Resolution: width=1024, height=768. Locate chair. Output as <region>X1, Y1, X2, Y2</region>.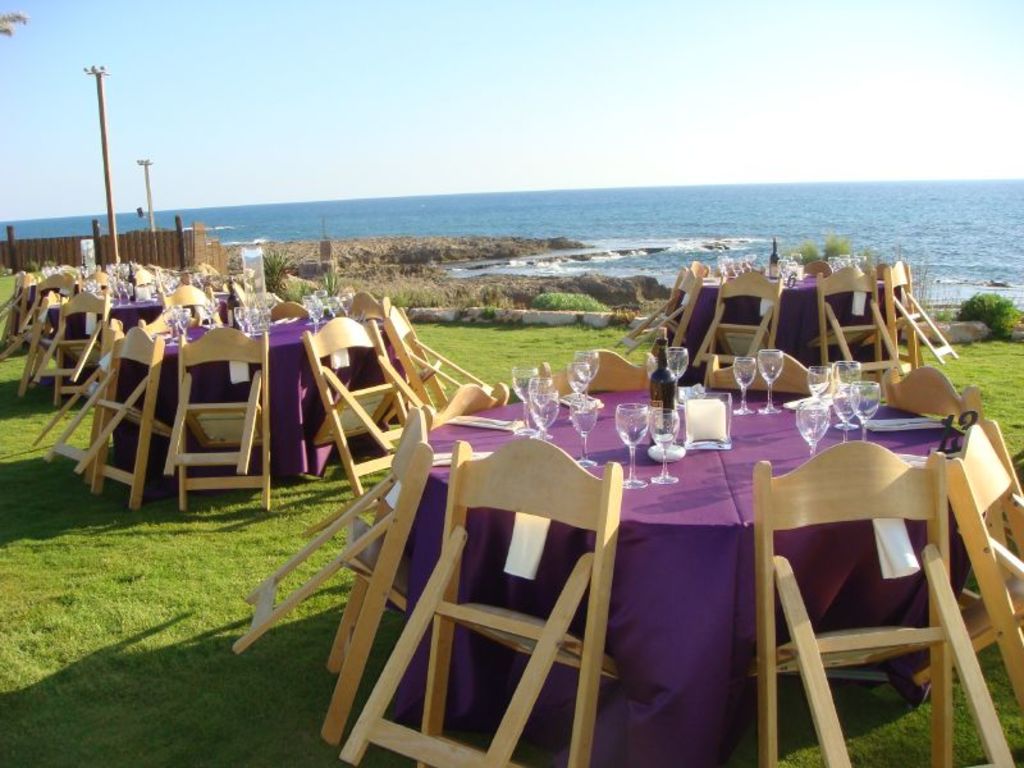
<region>901, 421, 1023, 764</region>.
